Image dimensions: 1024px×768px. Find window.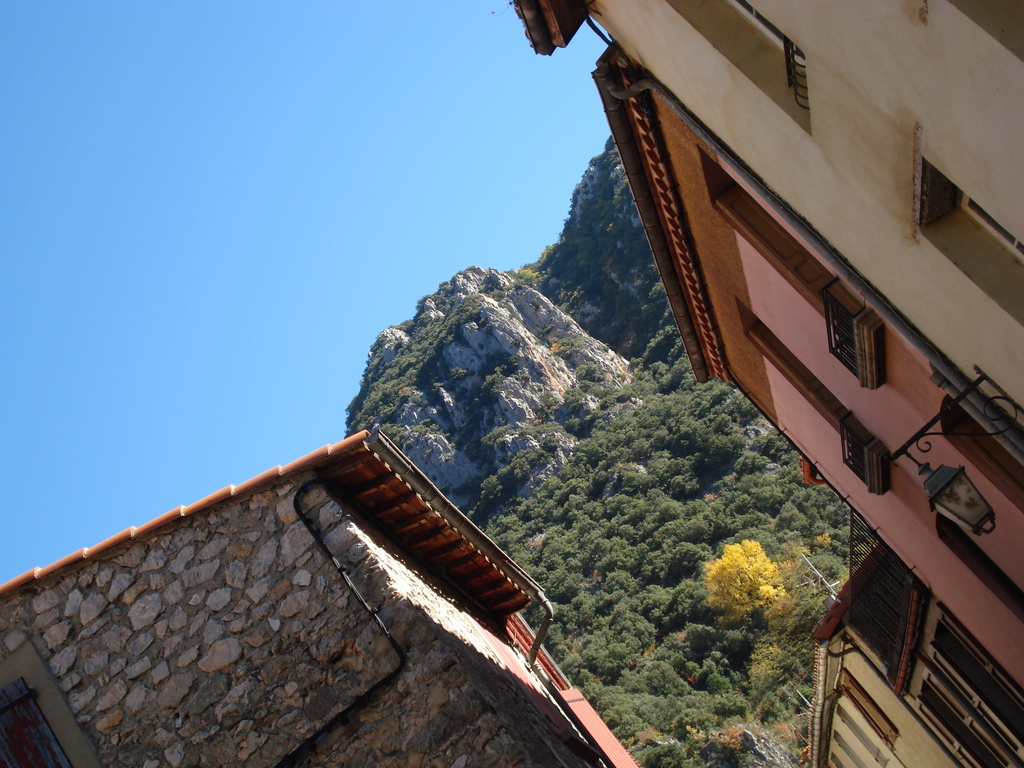
{"x1": 958, "y1": 201, "x2": 1023, "y2": 262}.
